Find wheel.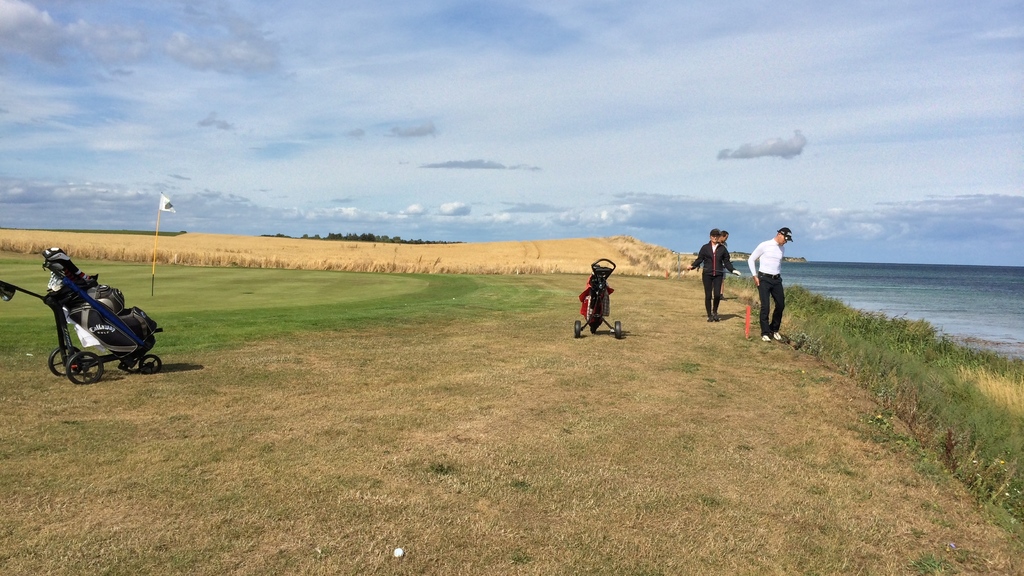
(x1=612, y1=320, x2=623, y2=340).
